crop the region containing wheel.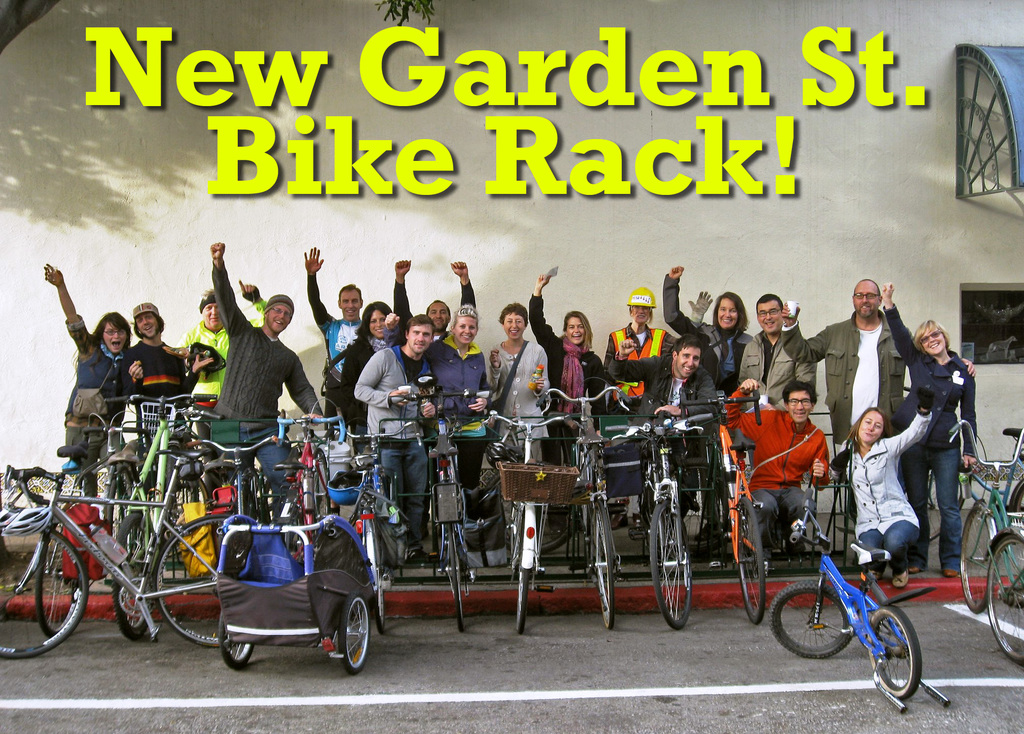
Crop region: pyautogui.locateOnScreen(338, 595, 367, 674).
